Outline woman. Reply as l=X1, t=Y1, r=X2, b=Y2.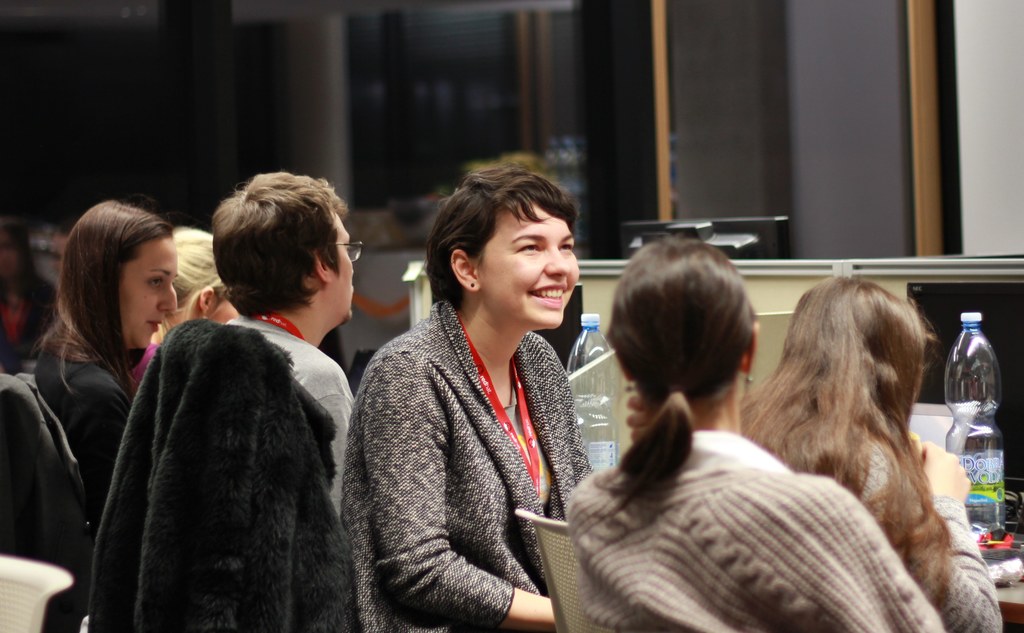
l=130, t=223, r=236, b=389.
